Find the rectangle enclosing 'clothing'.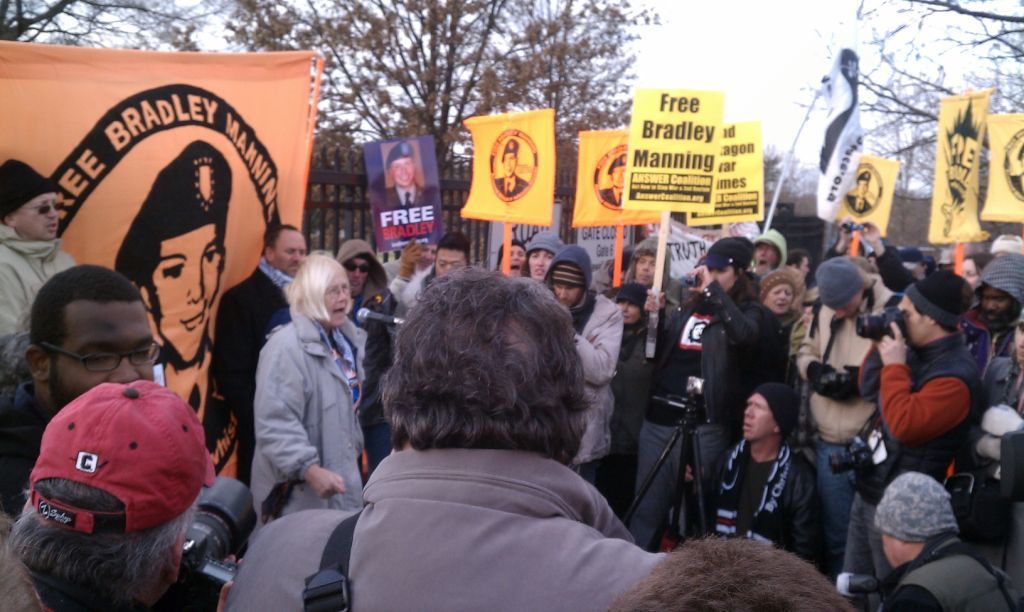
detection(1011, 172, 1023, 200).
